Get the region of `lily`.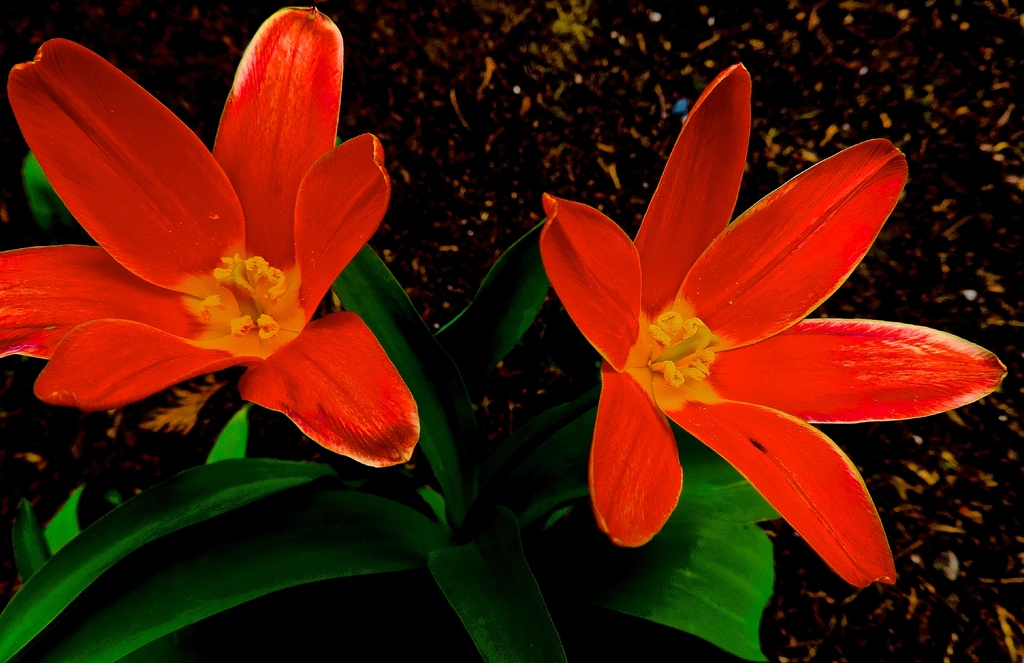
(x1=0, y1=6, x2=422, y2=477).
